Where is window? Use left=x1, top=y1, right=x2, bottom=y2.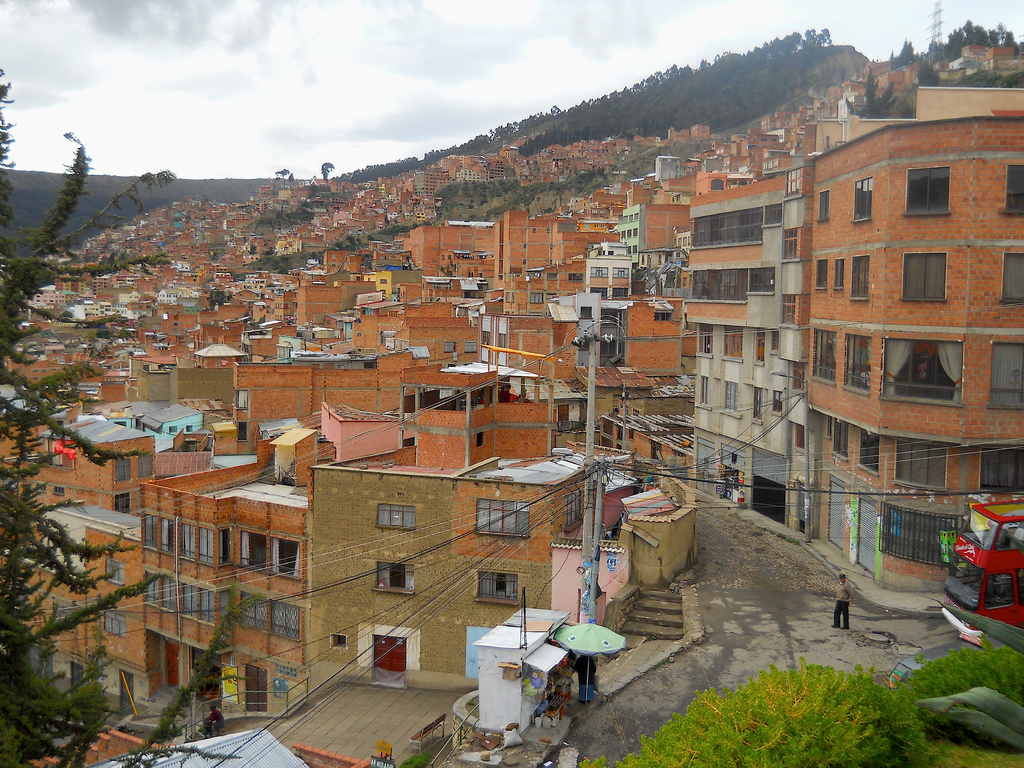
left=854, top=175, right=871, bottom=223.
